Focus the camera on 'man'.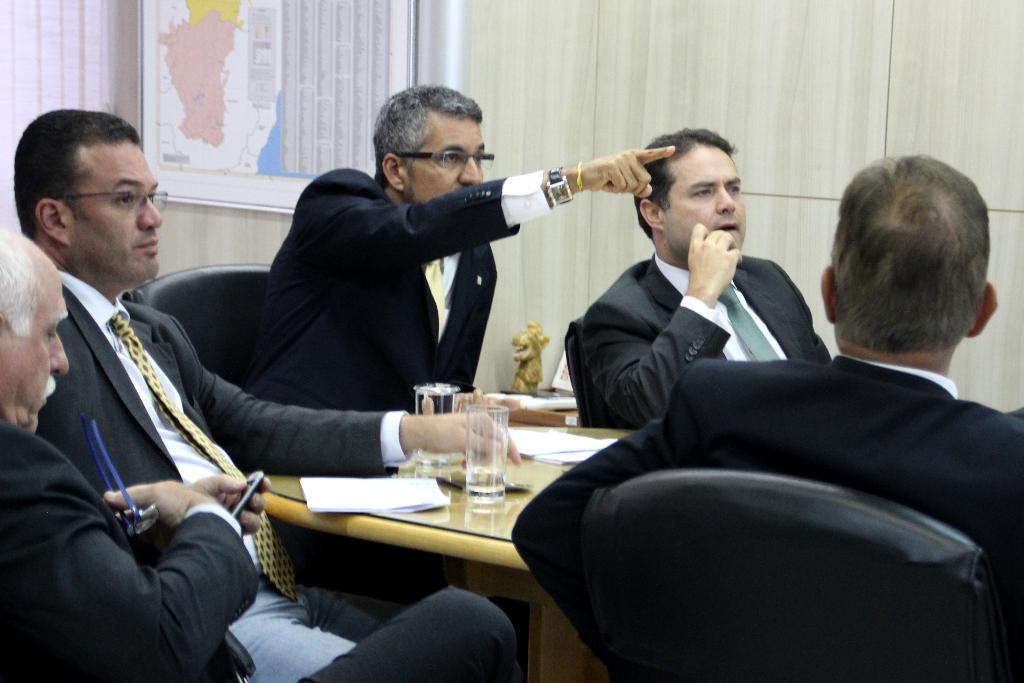
Focus region: x1=0 y1=227 x2=524 y2=682.
